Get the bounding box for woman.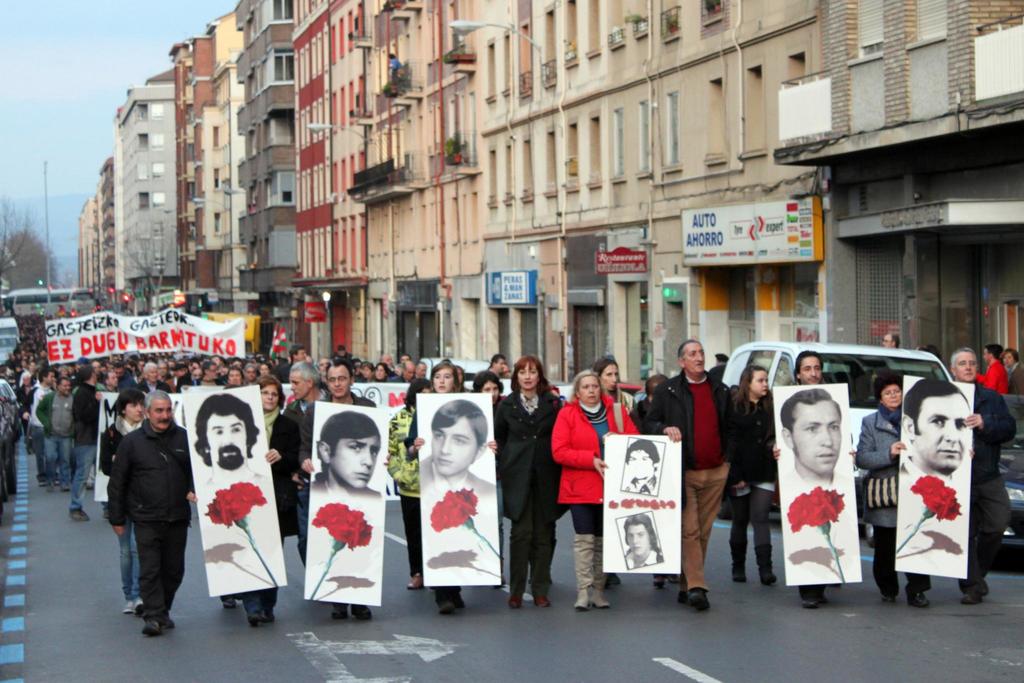
bbox=[191, 377, 296, 623].
